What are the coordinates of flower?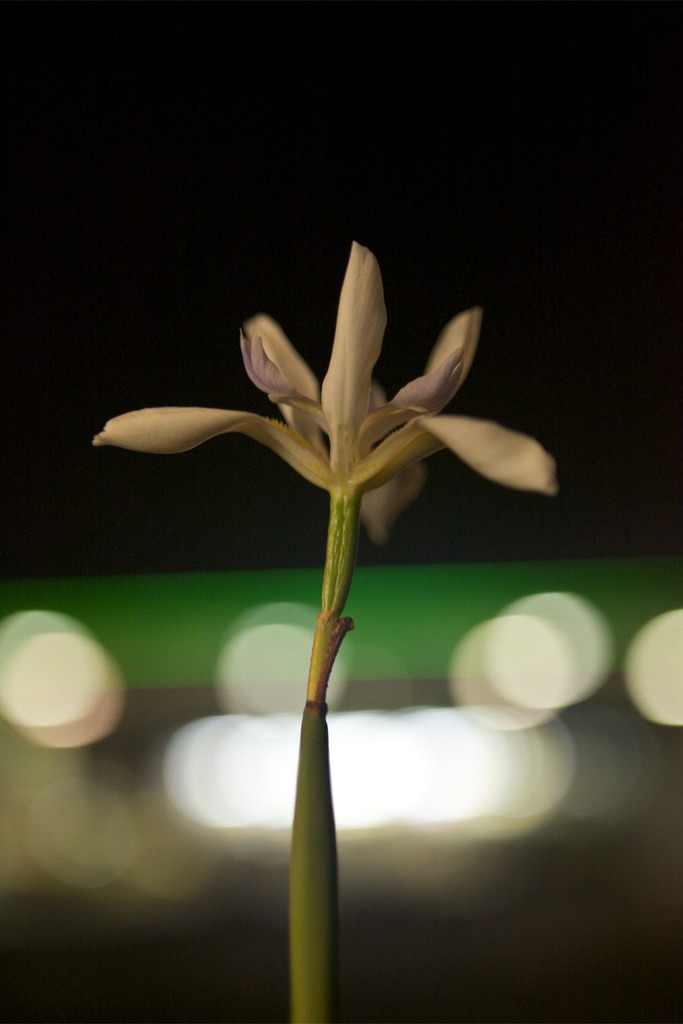
(77,234,555,620).
